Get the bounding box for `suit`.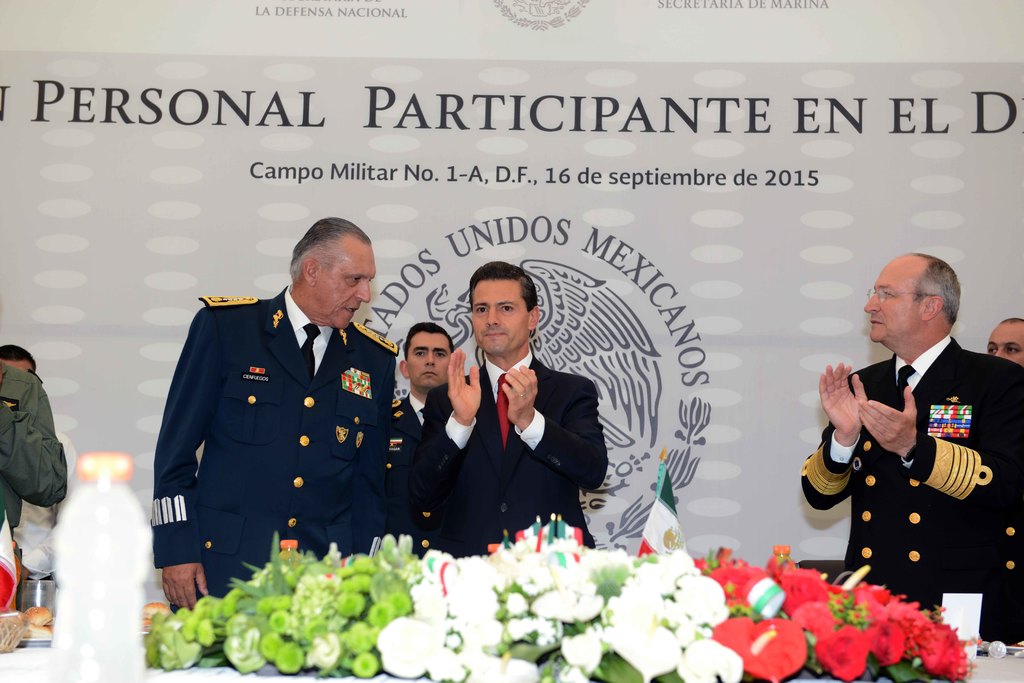
detection(379, 388, 435, 559).
